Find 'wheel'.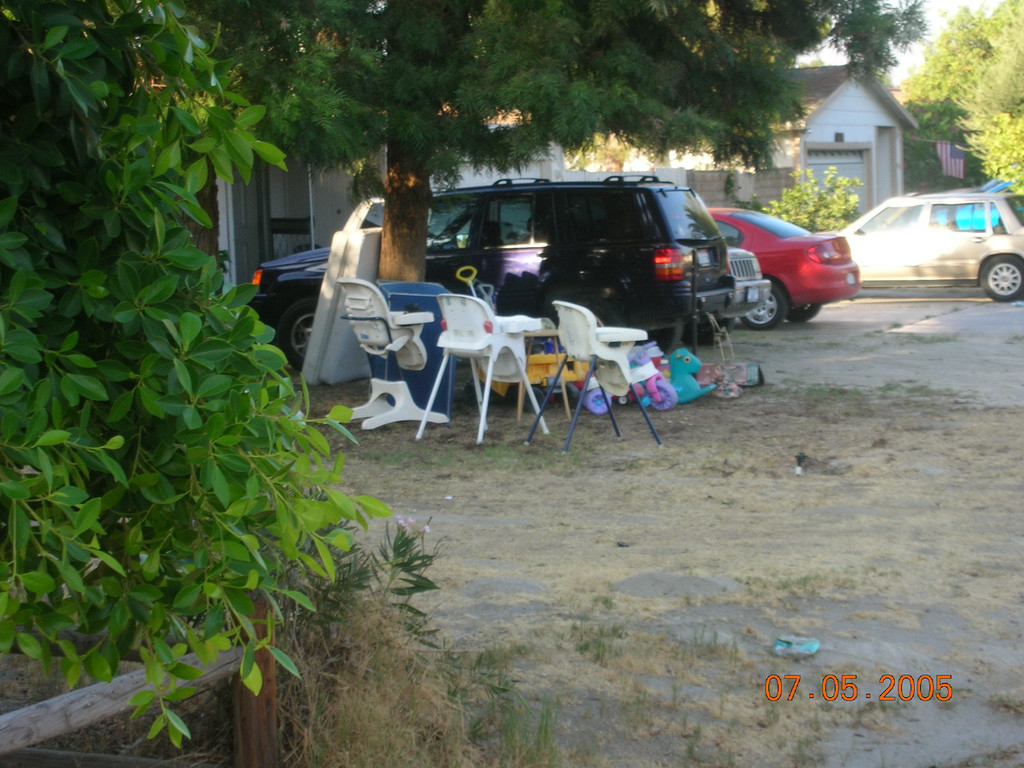
[472,376,488,392].
